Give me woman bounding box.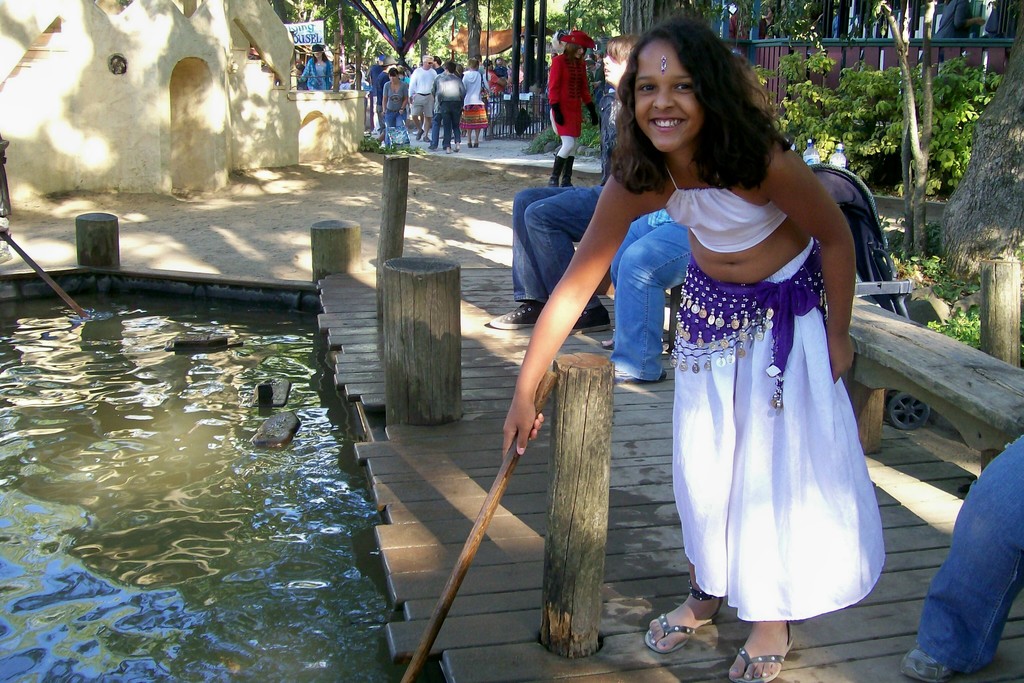
{"x1": 383, "y1": 69, "x2": 410, "y2": 150}.
